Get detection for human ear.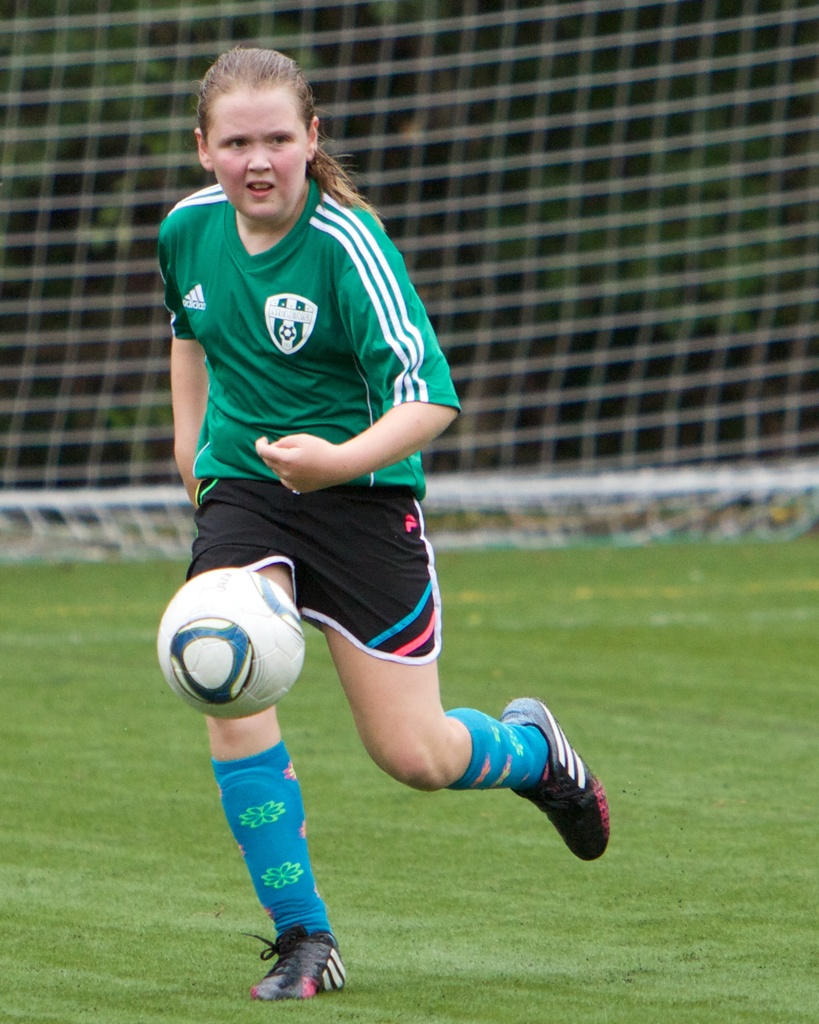
Detection: [left=198, top=130, right=213, bottom=170].
